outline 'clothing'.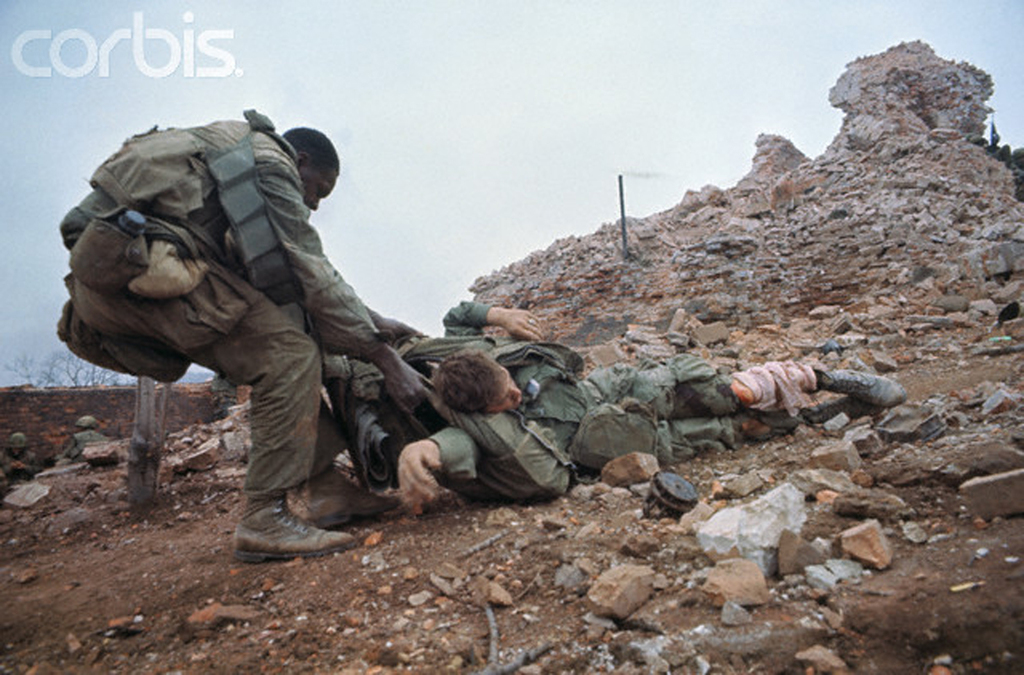
Outline: <box>53,104,384,499</box>.
